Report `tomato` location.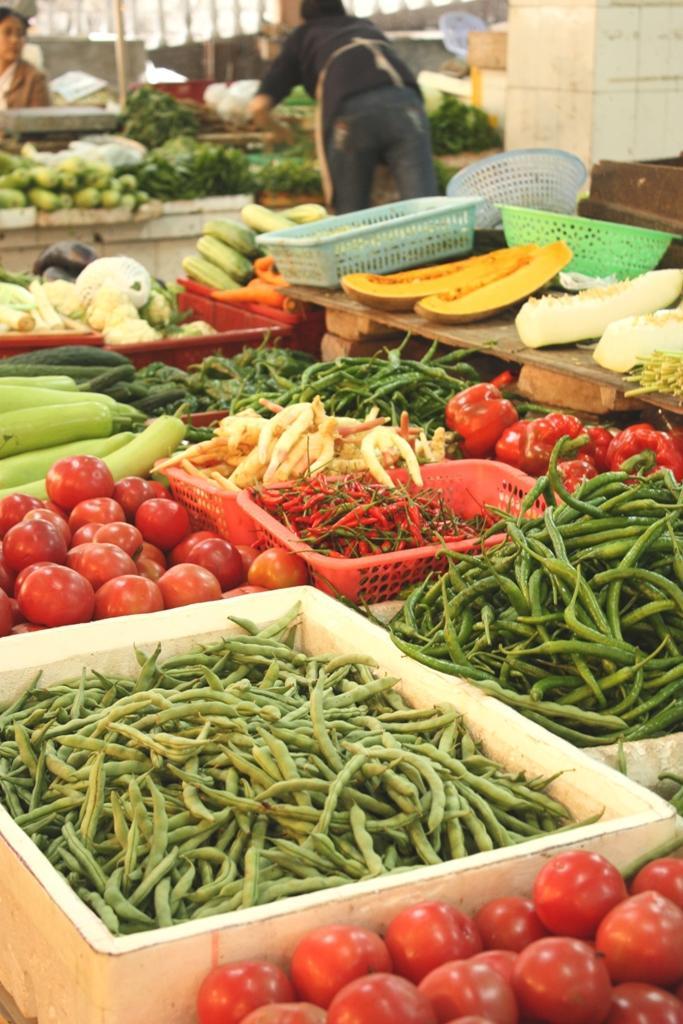
Report: BBox(425, 951, 515, 1013).
